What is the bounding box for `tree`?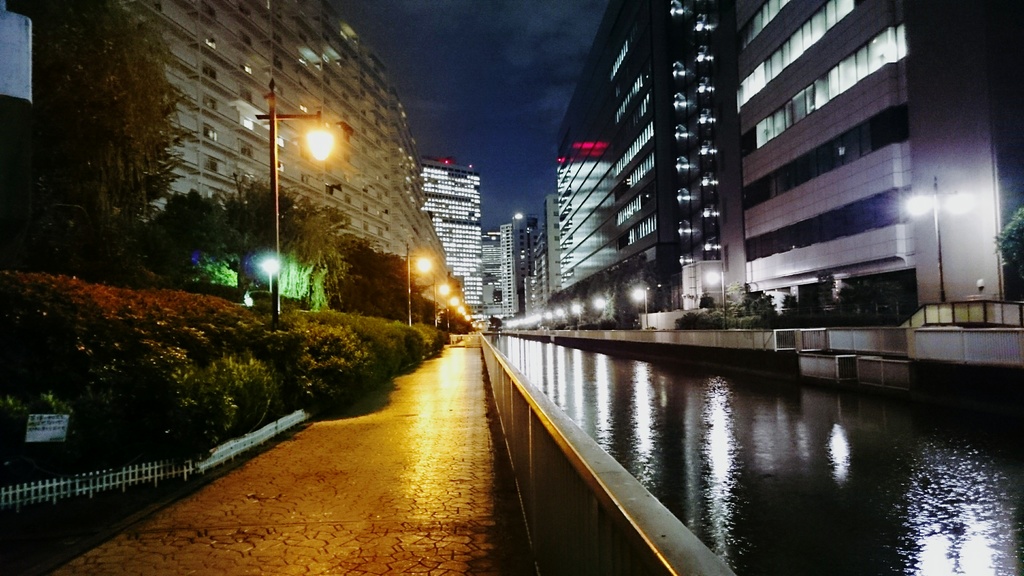
<box>161,188,240,292</box>.
